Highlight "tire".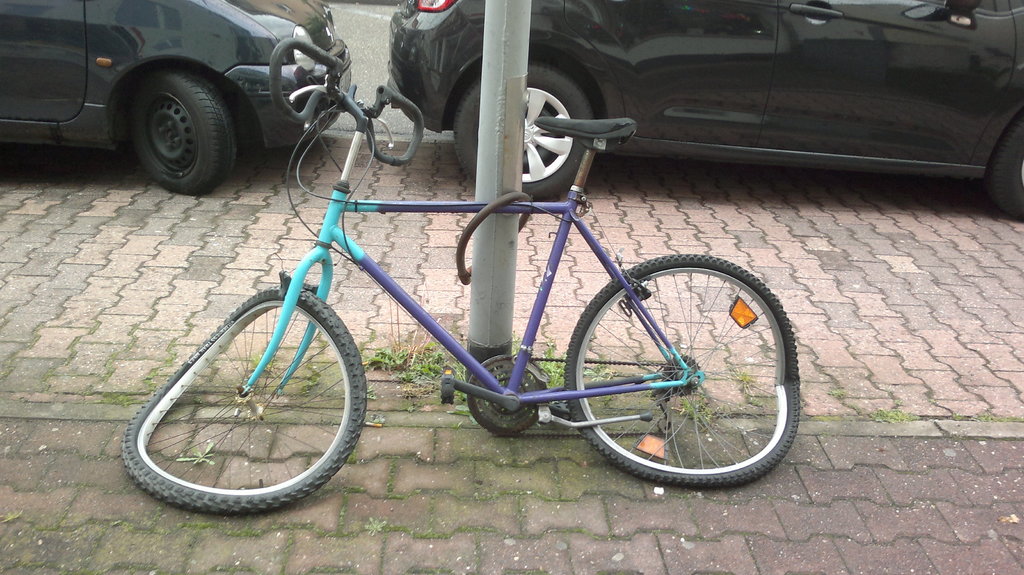
Highlighted region: (left=107, top=49, right=228, bottom=189).
